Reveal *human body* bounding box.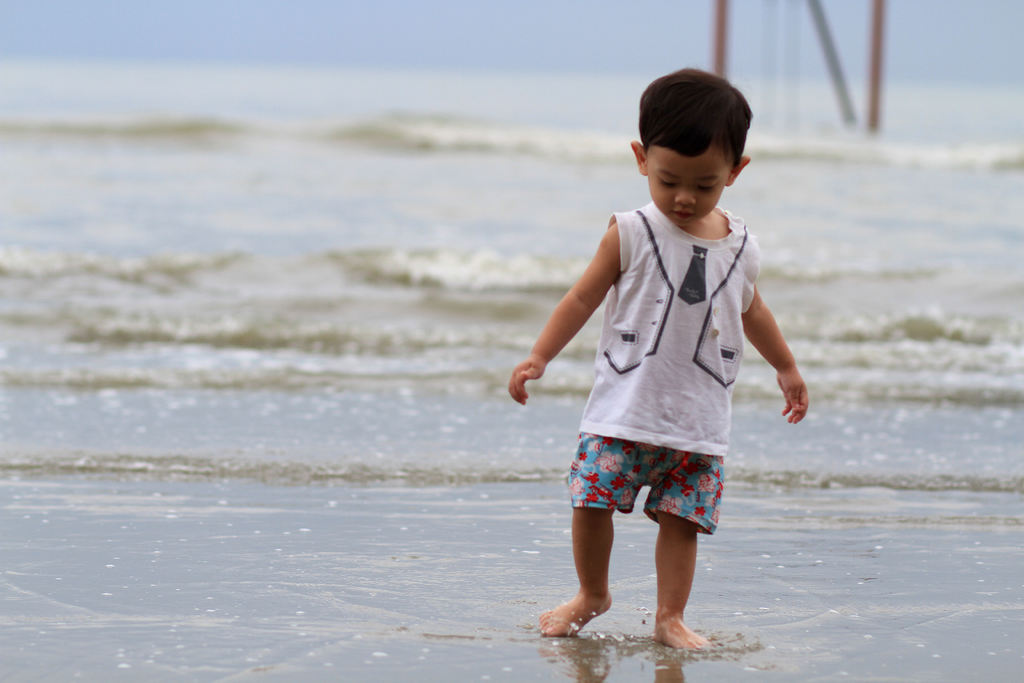
Revealed: l=520, t=146, r=818, b=657.
